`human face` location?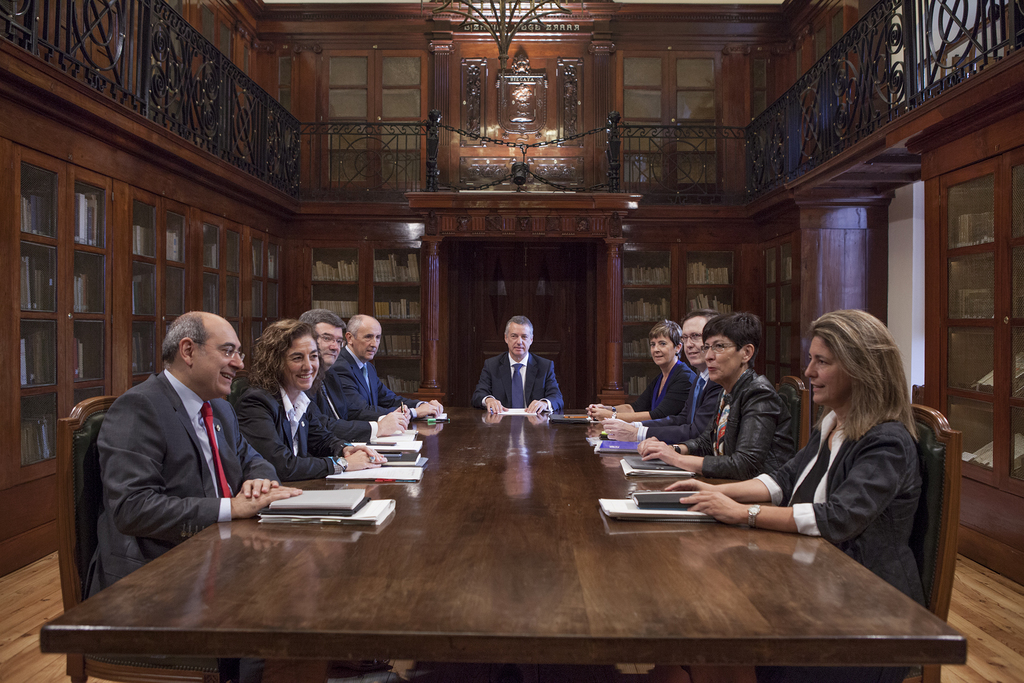
<region>682, 315, 707, 368</region>
